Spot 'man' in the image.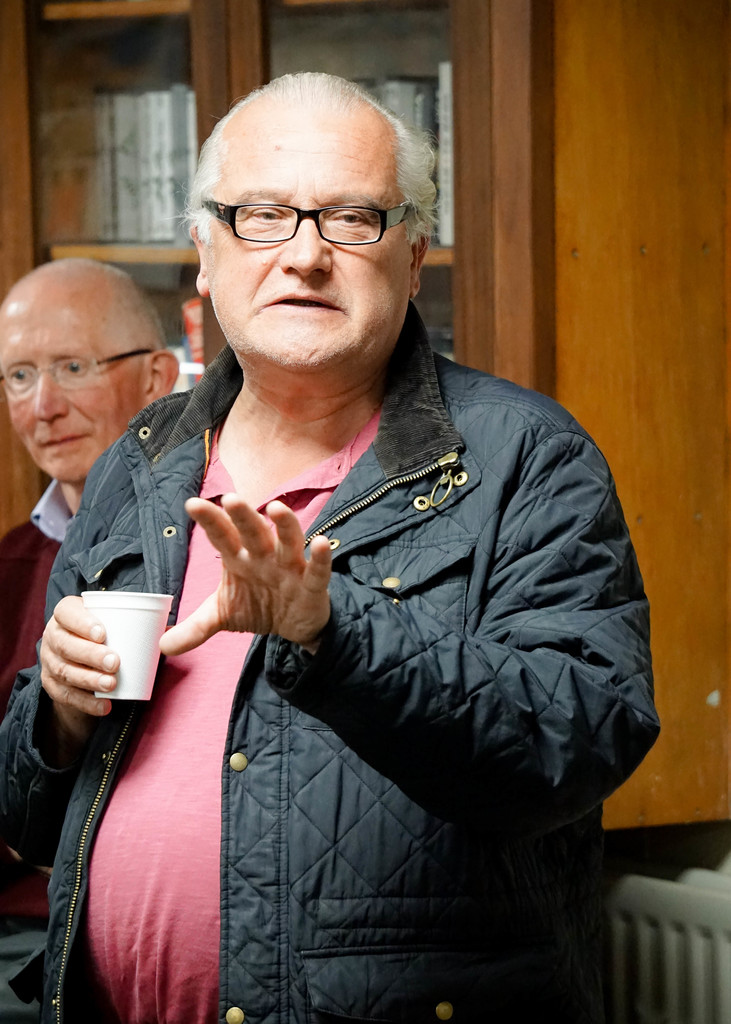
'man' found at {"x1": 0, "y1": 77, "x2": 663, "y2": 1020}.
